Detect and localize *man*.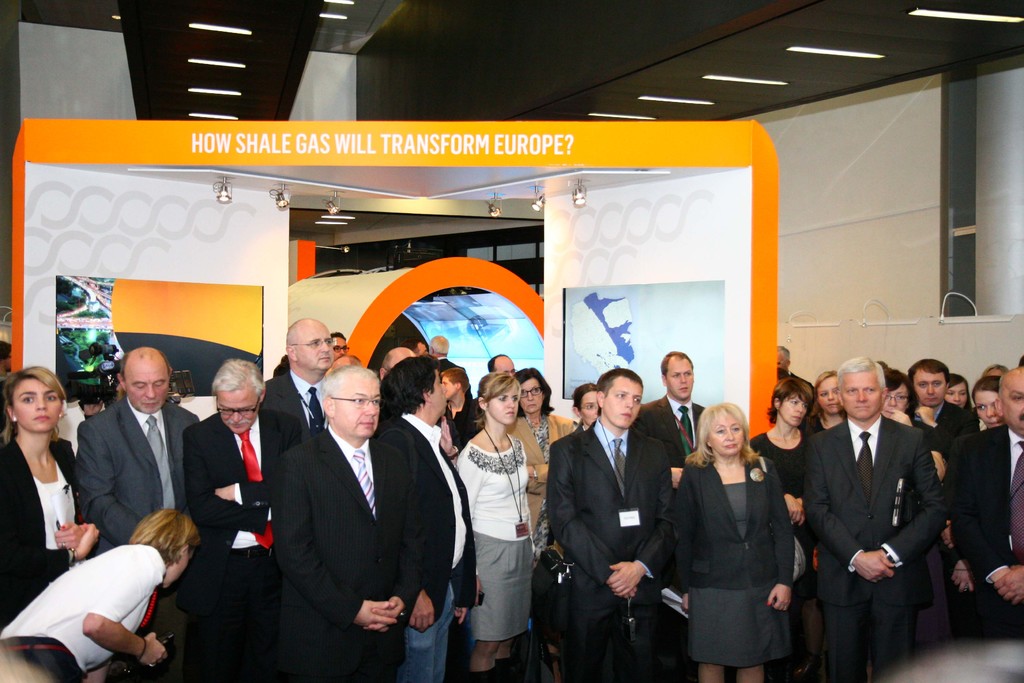
Localized at pyautogui.locateOnScreen(913, 359, 979, 440).
